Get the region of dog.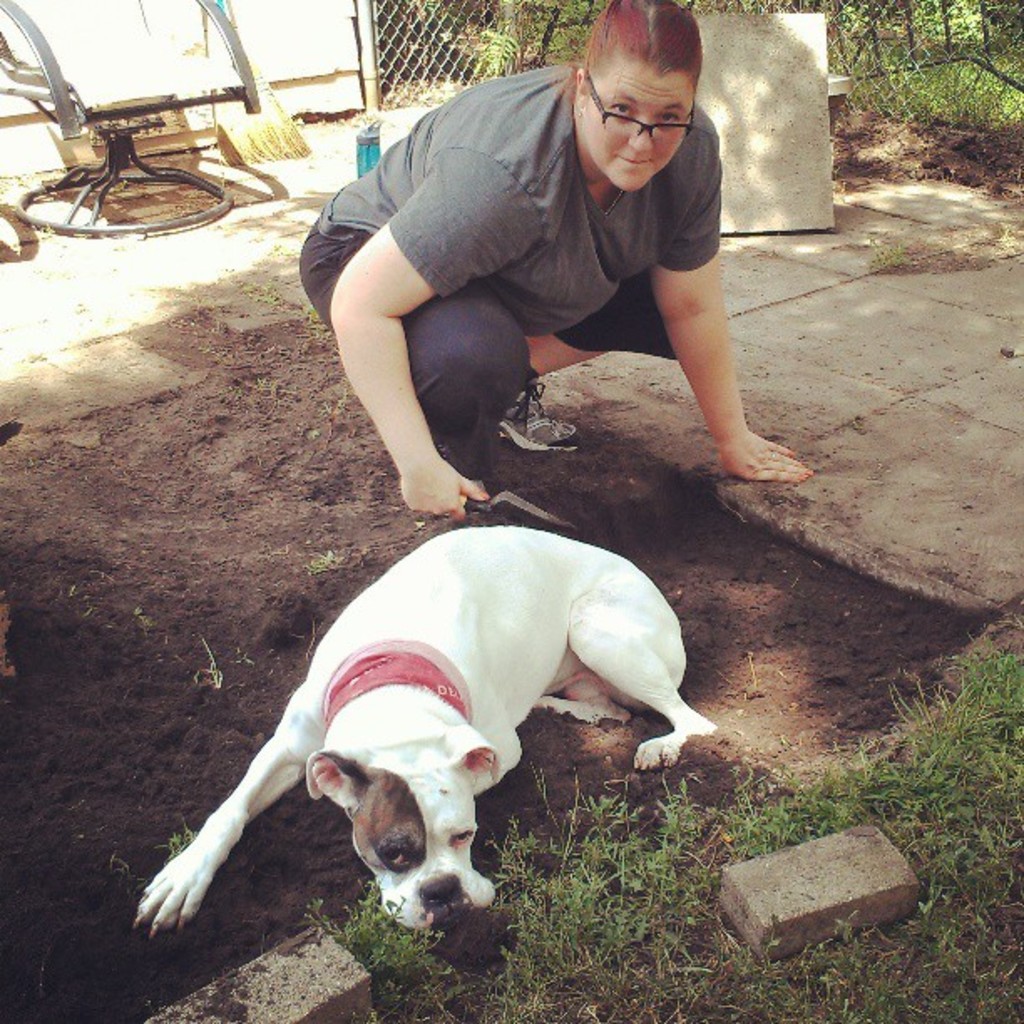
134, 524, 719, 937.
